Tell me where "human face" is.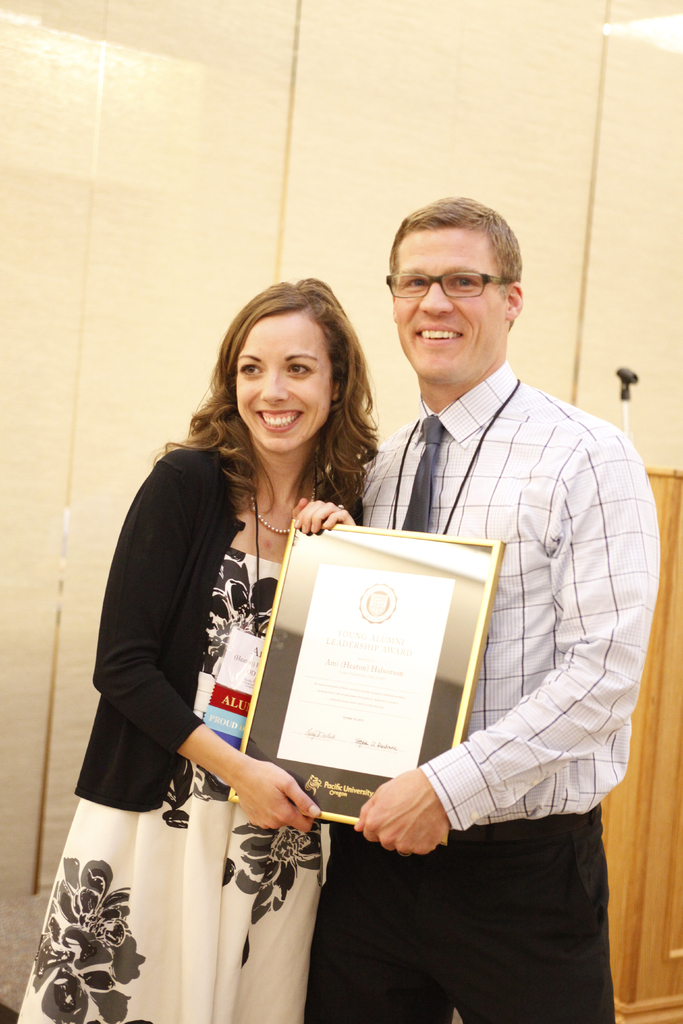
"human face" is at locate(397, 232, 504, 374).
